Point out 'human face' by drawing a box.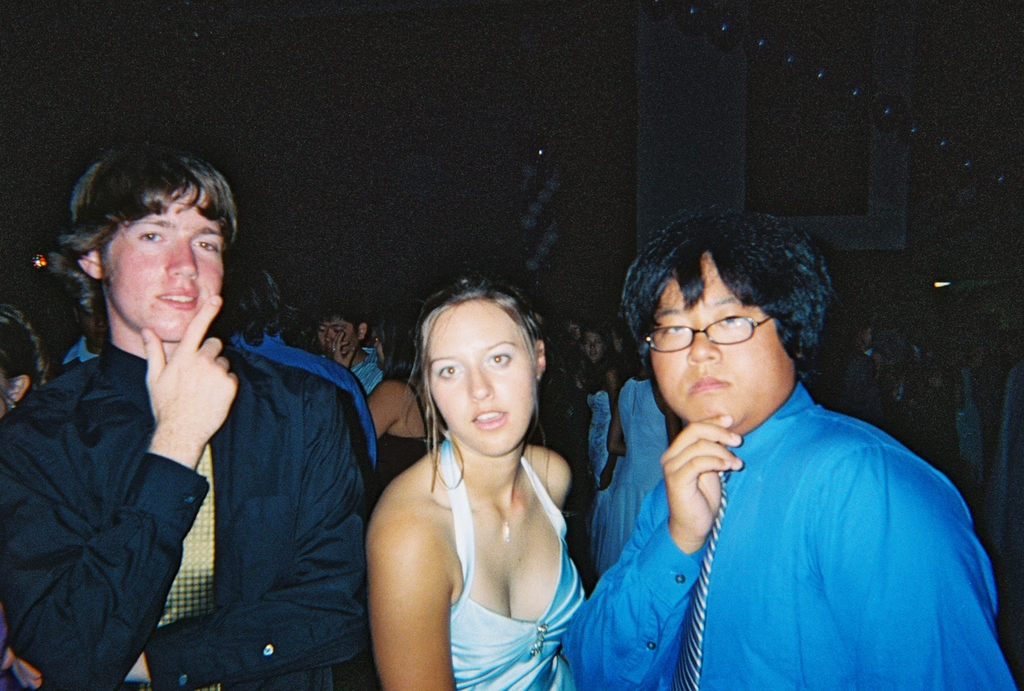
bbox=[428, 301, 531, 459].
